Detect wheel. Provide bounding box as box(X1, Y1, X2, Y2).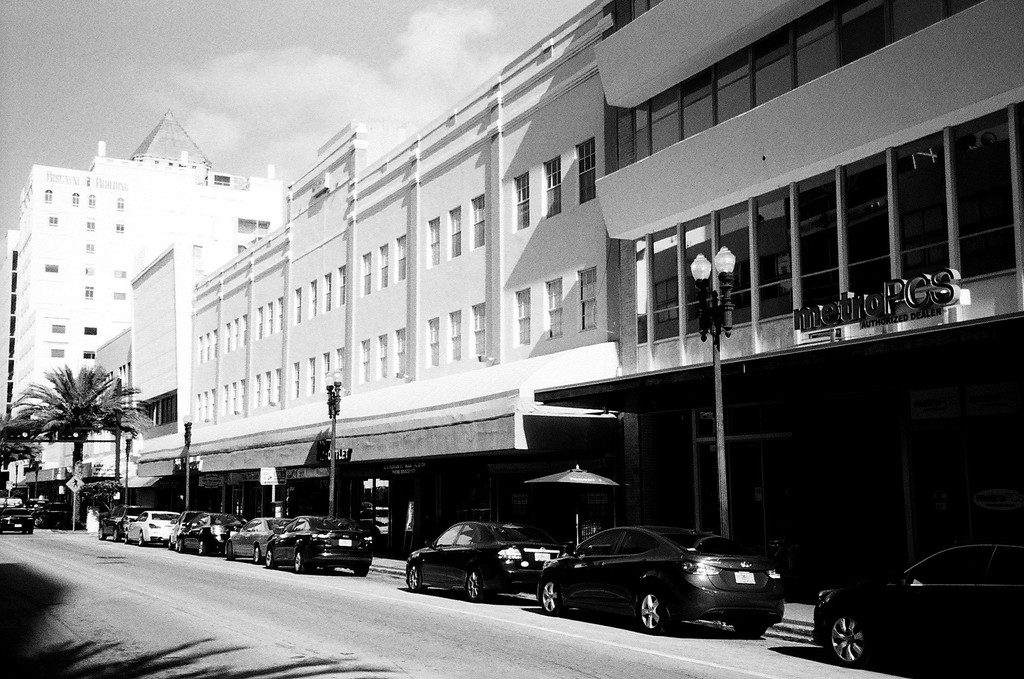
box(736, 626, 767, 637).
